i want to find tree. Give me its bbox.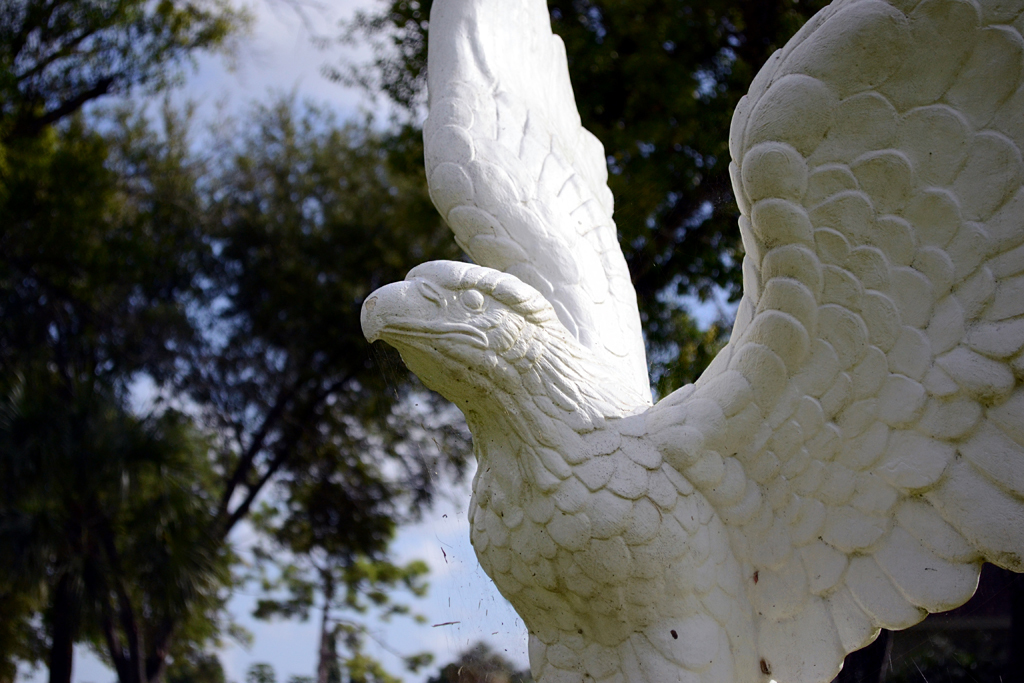
302,0,1022,682.
